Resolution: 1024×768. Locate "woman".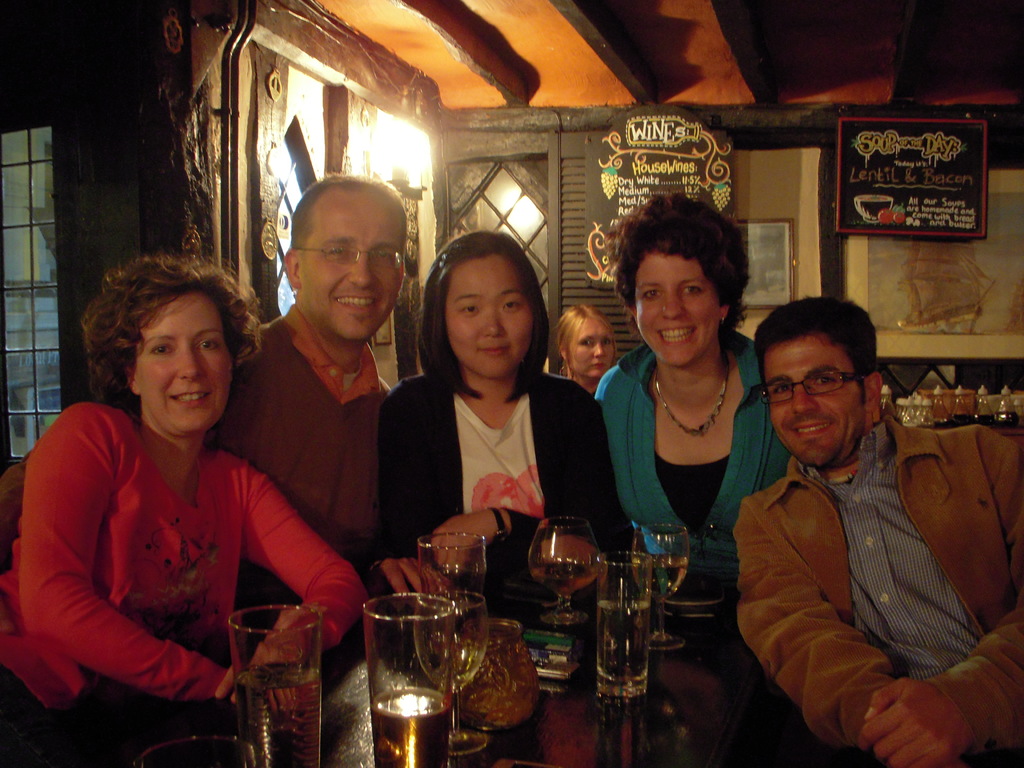
0 256 367 767.
